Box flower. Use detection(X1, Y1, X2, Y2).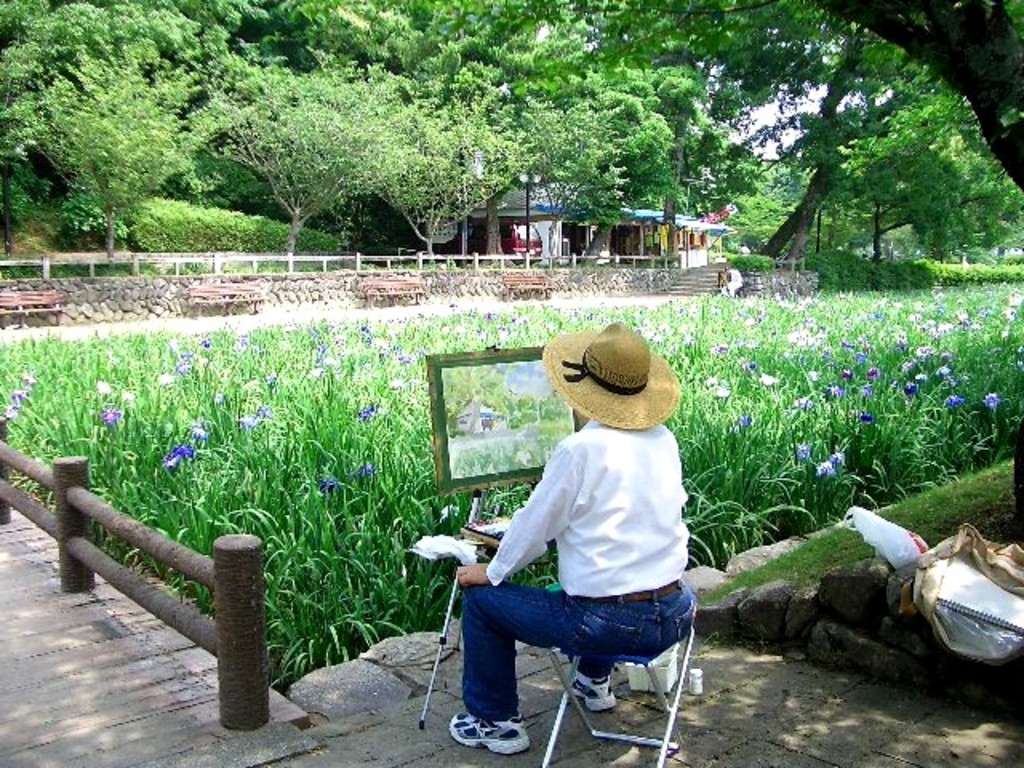
detection(258, 398, 277, 421).
